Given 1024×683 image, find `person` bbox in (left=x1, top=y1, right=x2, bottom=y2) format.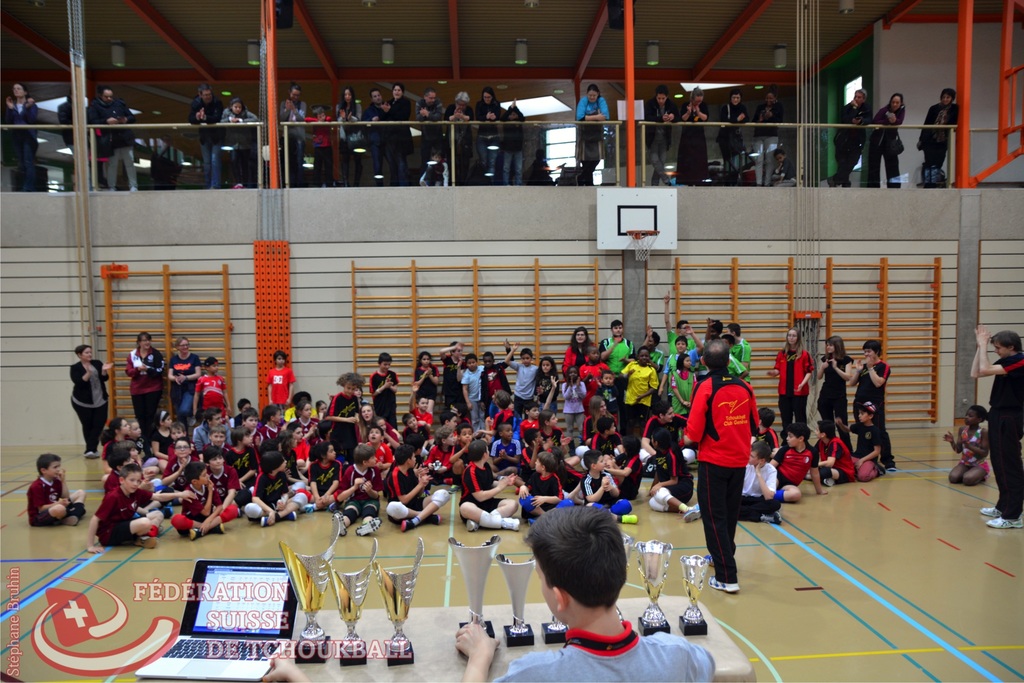
(left=285, top=390, right=312, bottom=421).
